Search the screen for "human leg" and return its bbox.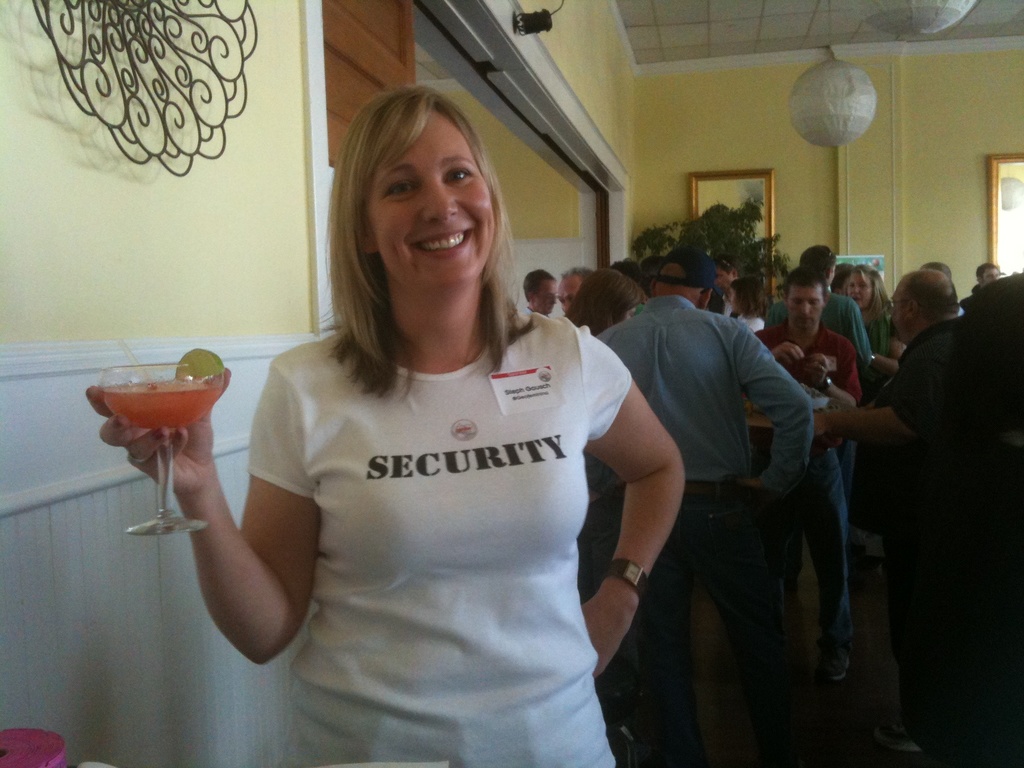
Found: locate(746, 445, 803, 639).
